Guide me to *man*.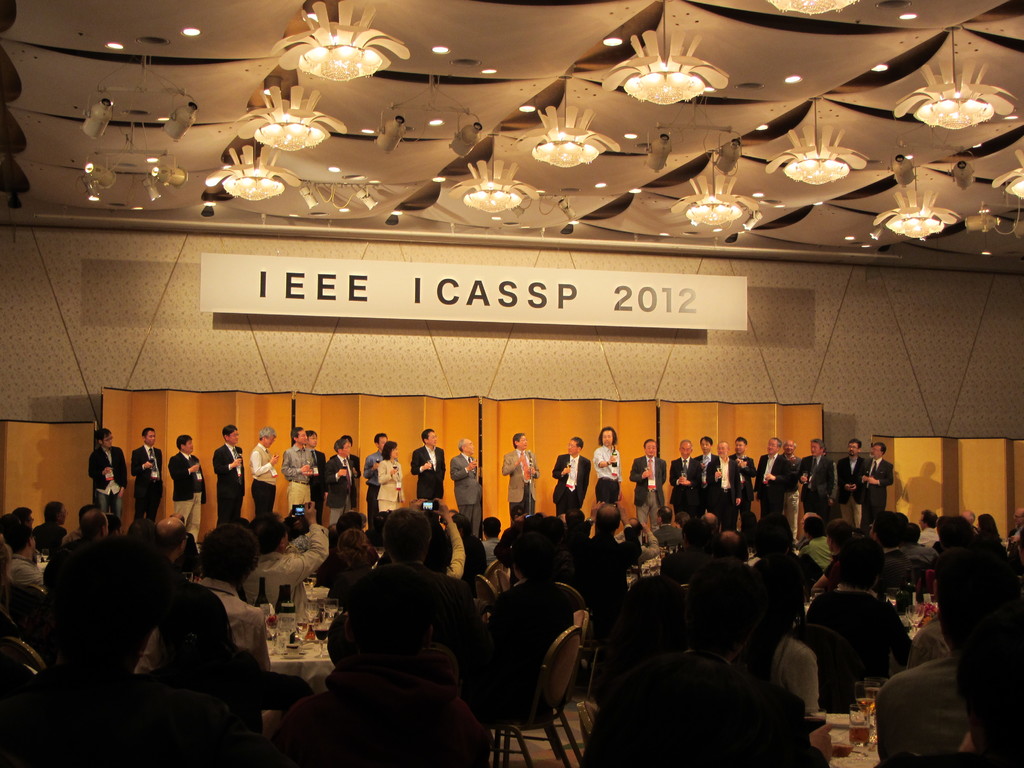
Guidance: <box>696,534,749,579</box>.
